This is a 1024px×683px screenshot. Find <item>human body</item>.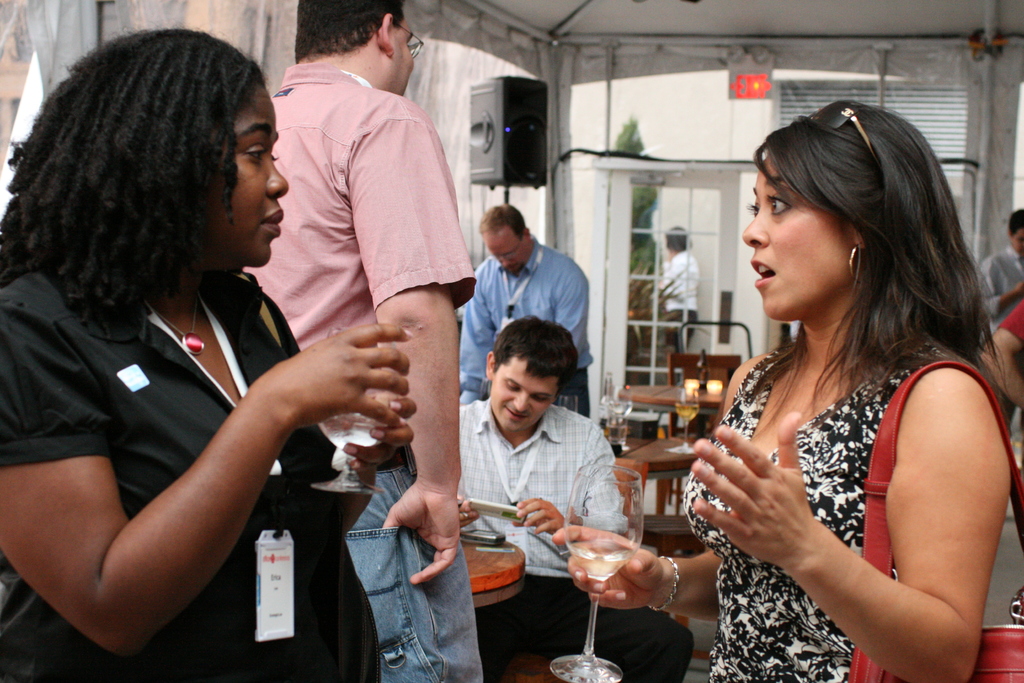
Bounding box: [x1=553, y1=96, x2=1023, y2=682].
